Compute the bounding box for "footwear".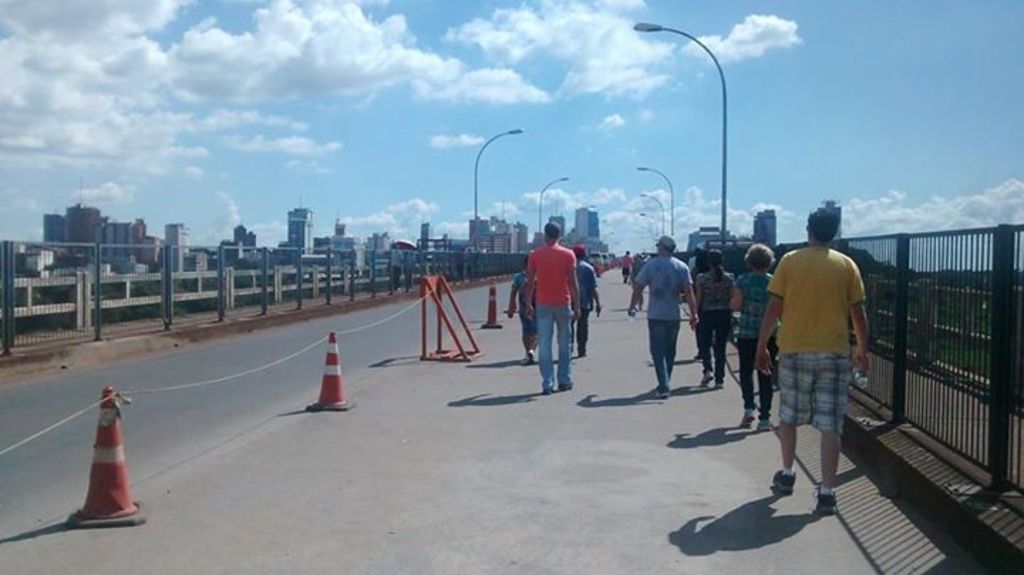
left=657, top=389, right=671, bottom=399.
